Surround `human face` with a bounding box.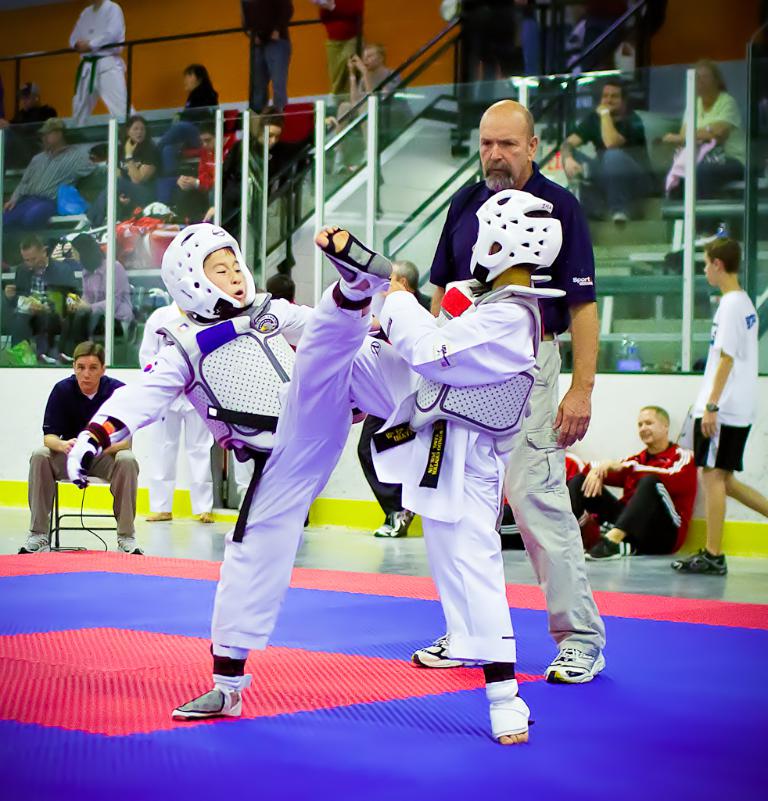
box(479, 115, 530, 189).
